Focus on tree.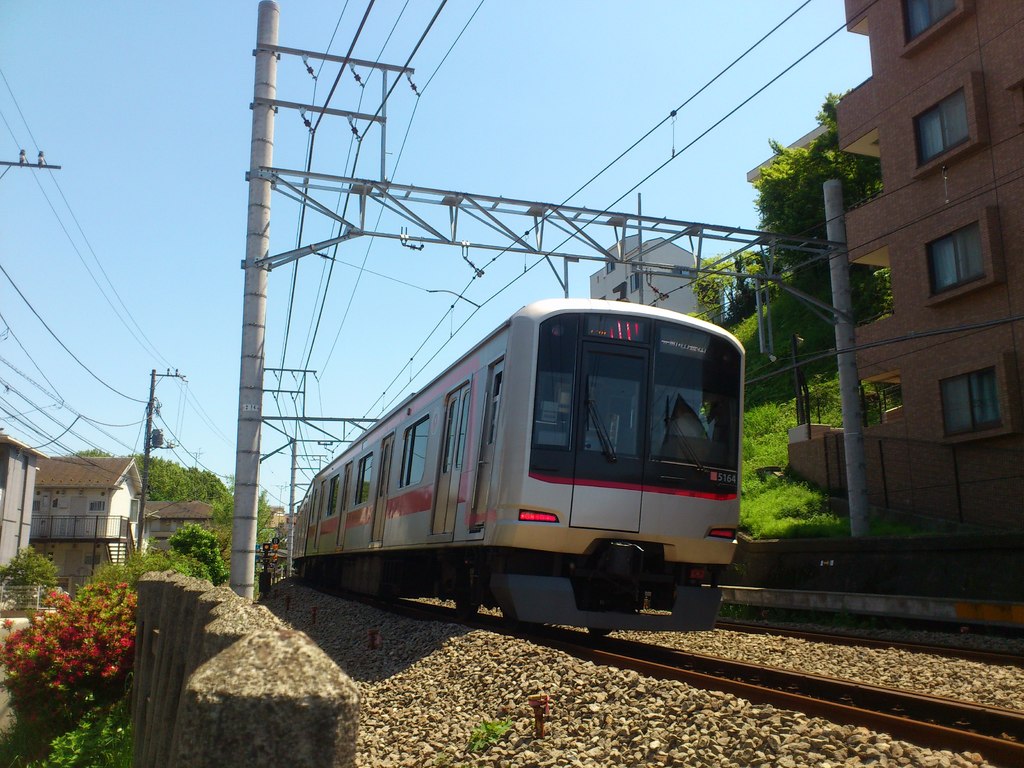
Focused at (67,447,280,588).
